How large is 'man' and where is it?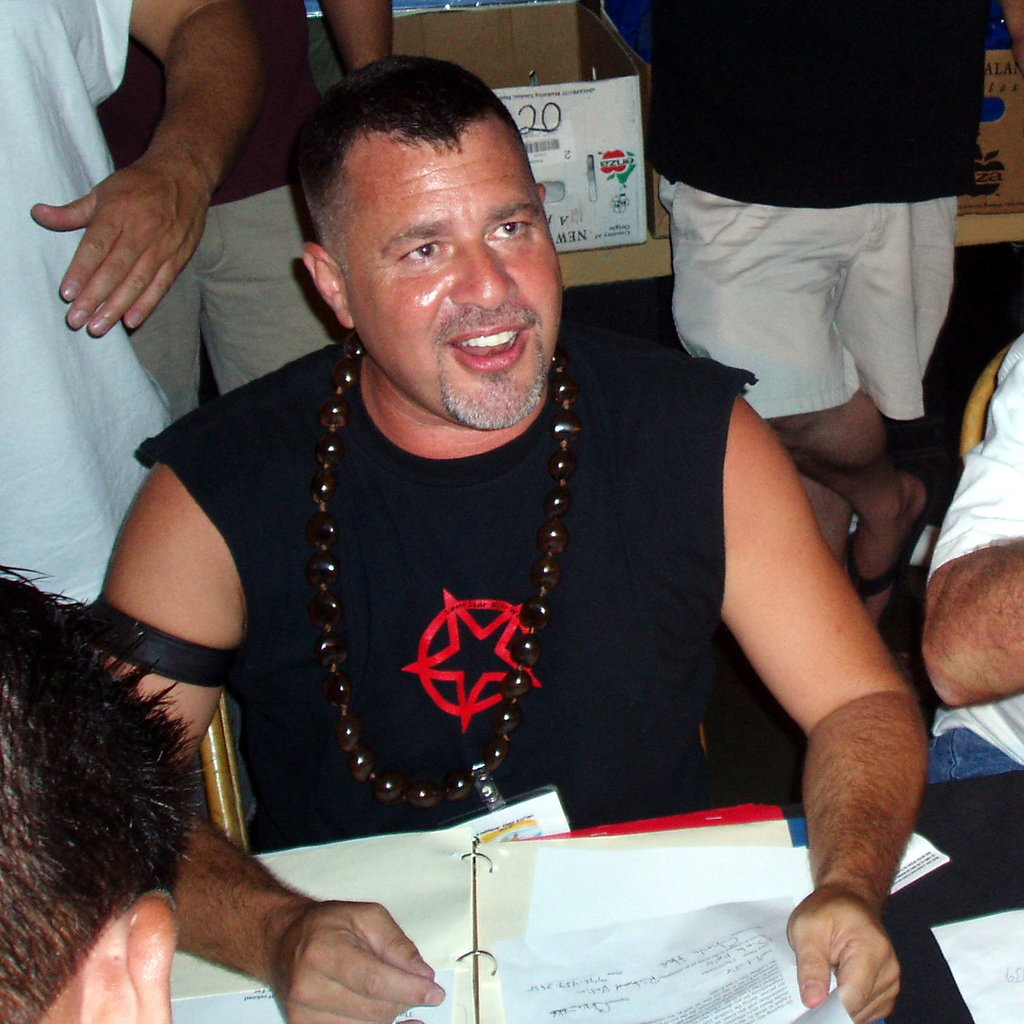
Bounding box: {"left": 93, "top": 0, "right": 392, "bottom": 427}.
